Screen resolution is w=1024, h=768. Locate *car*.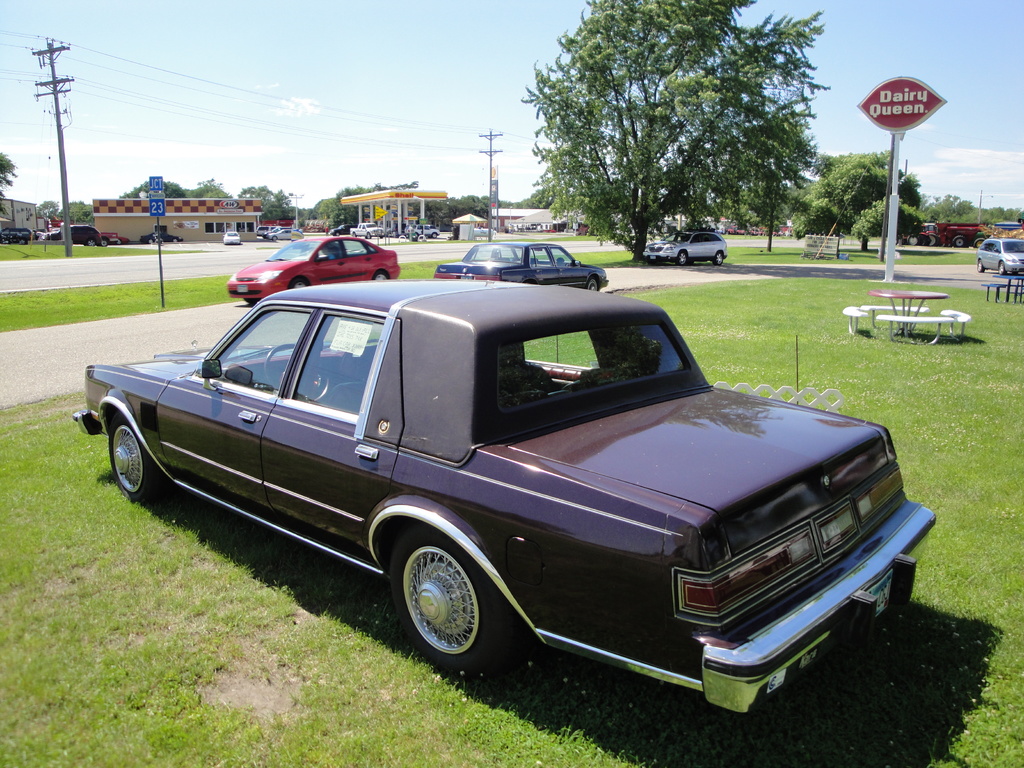
<region>0, 227, 38, 243</region>.
